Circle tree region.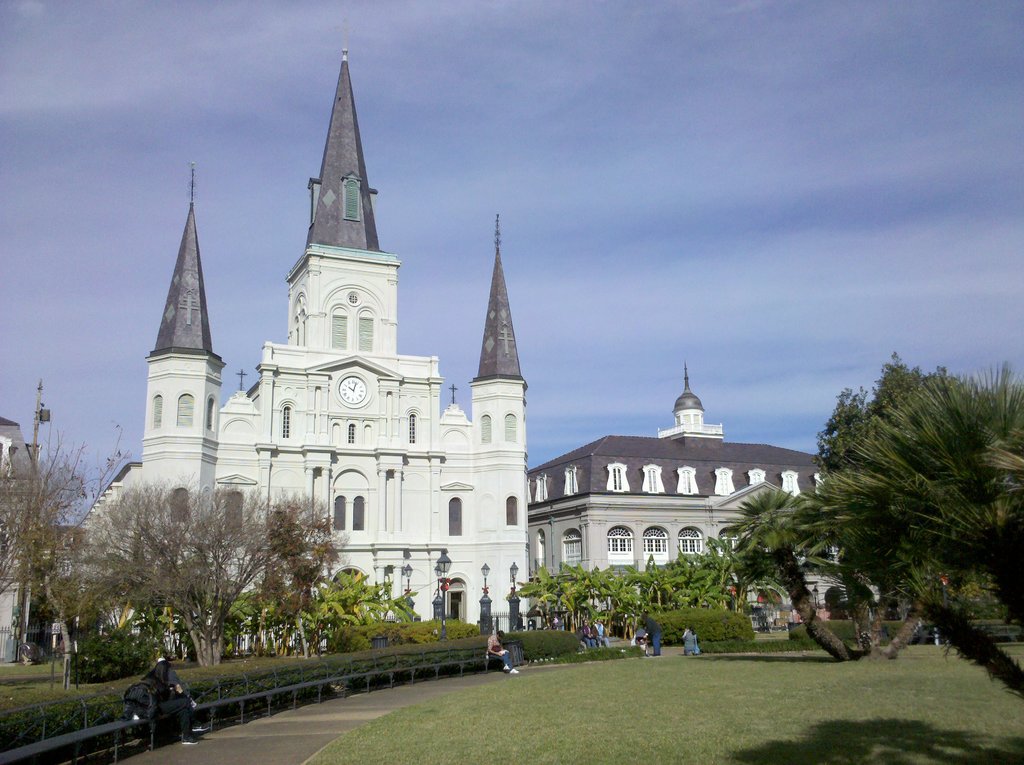
Region: 41, 478, 372, 664.
